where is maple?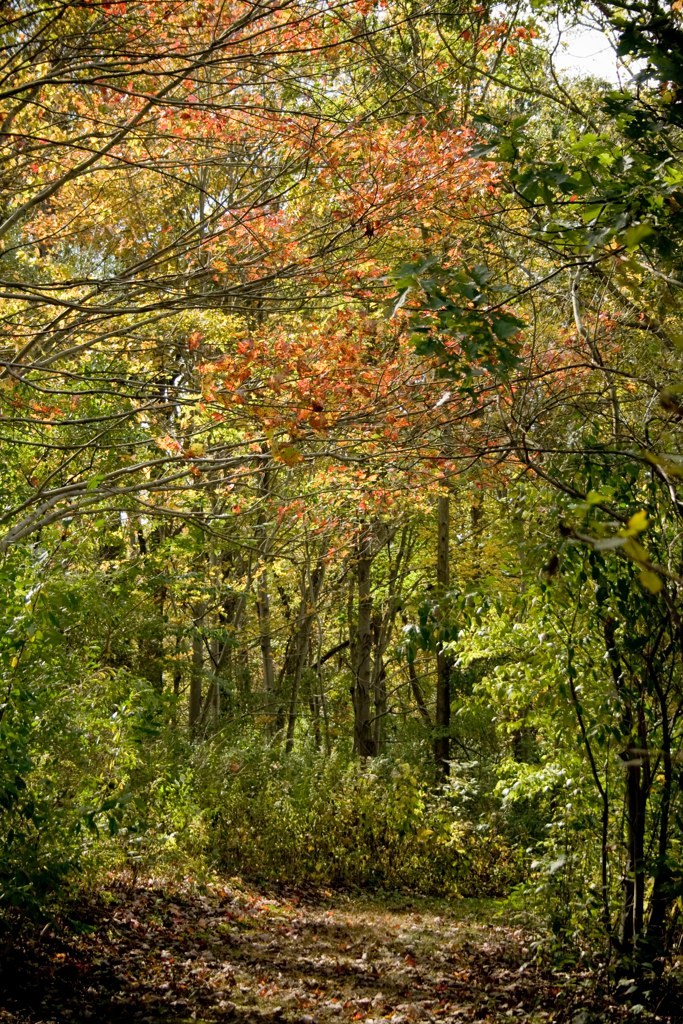
x1=0, y1=0, x2=682, y2=1023.
